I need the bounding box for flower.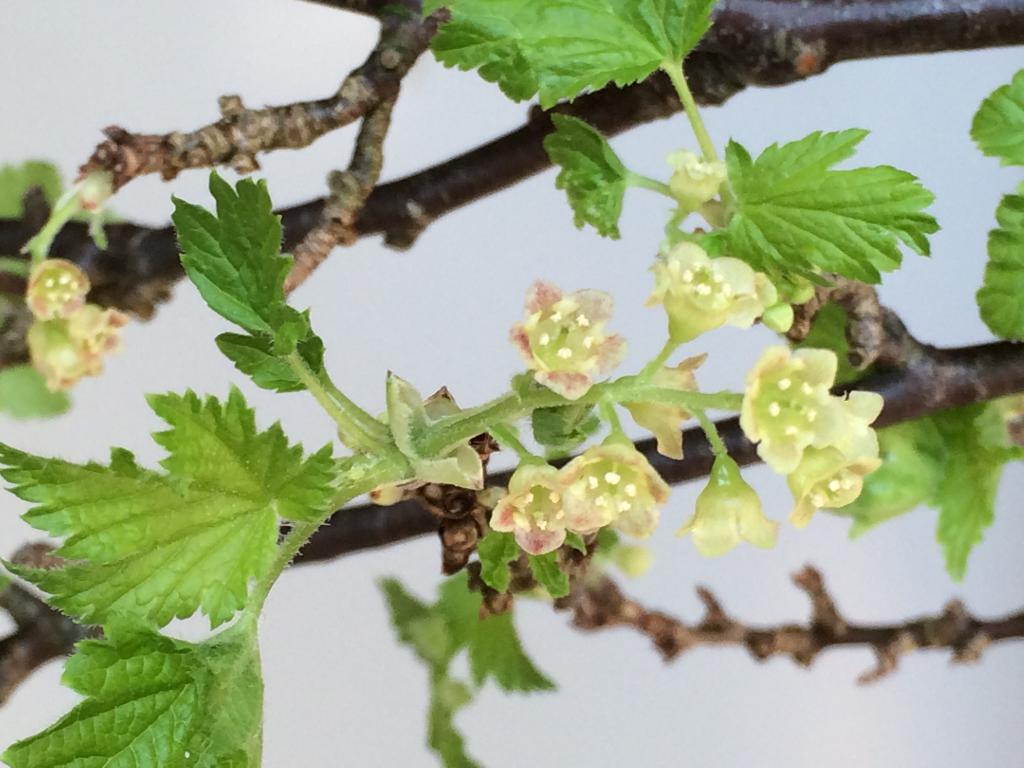
Here it is: Rect(668, 145, 727, 213).
